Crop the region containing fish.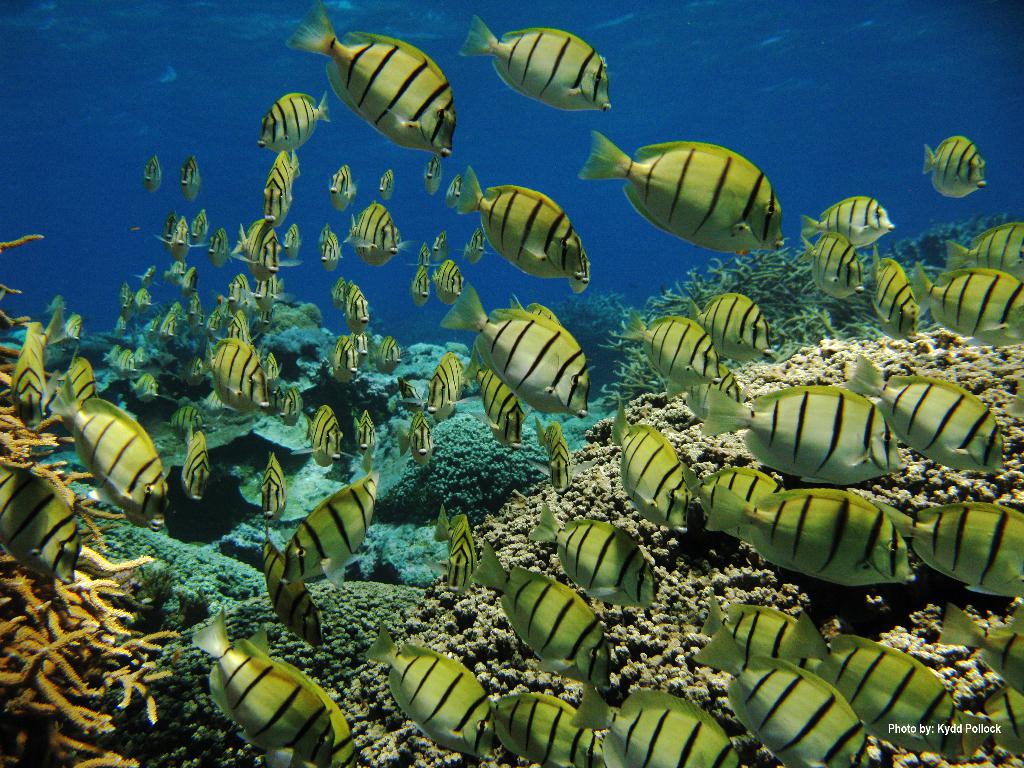
Crop region: [695,623,886,767].
